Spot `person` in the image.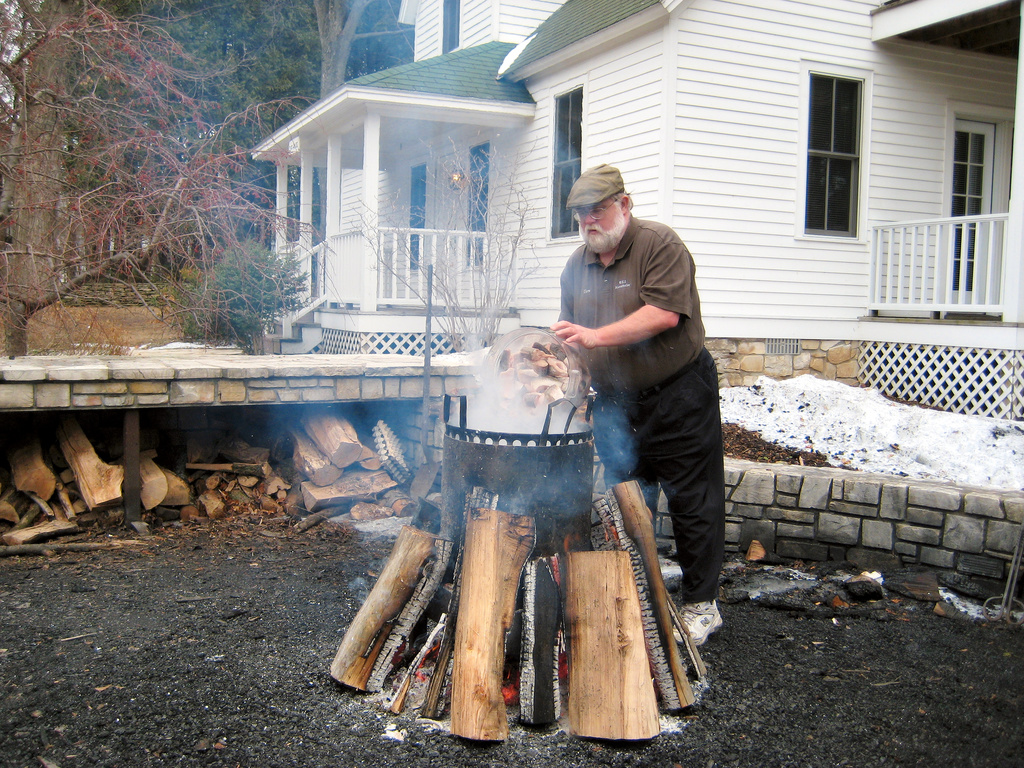
`person` found at (left=546, top=124, right=728, bottom=655).
